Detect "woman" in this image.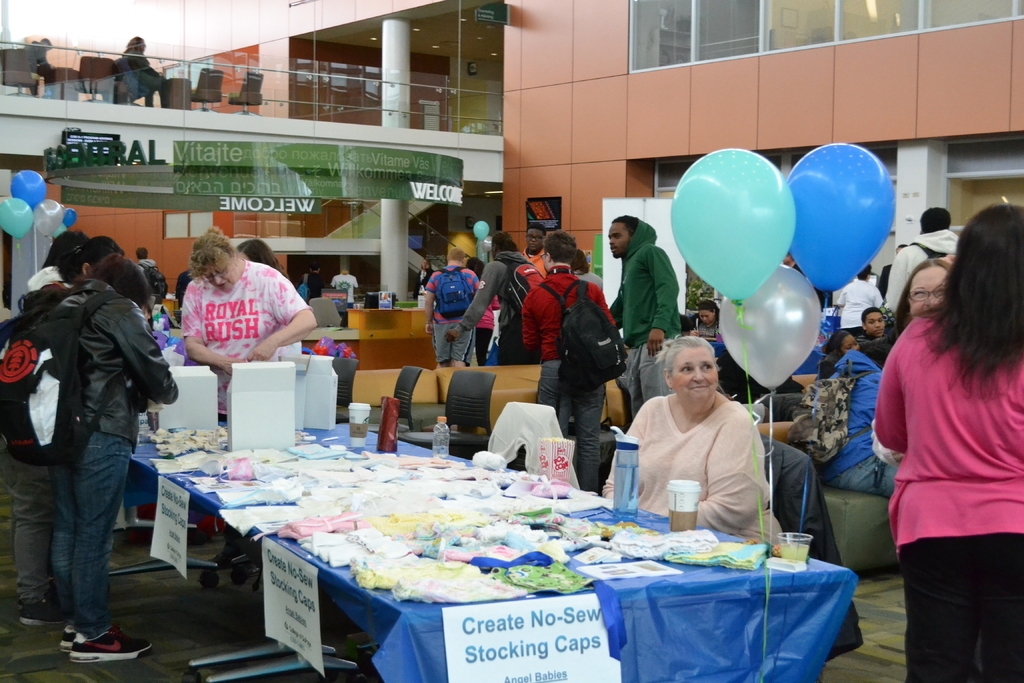
Detection: bbox=(234, 238, 287, 277).
